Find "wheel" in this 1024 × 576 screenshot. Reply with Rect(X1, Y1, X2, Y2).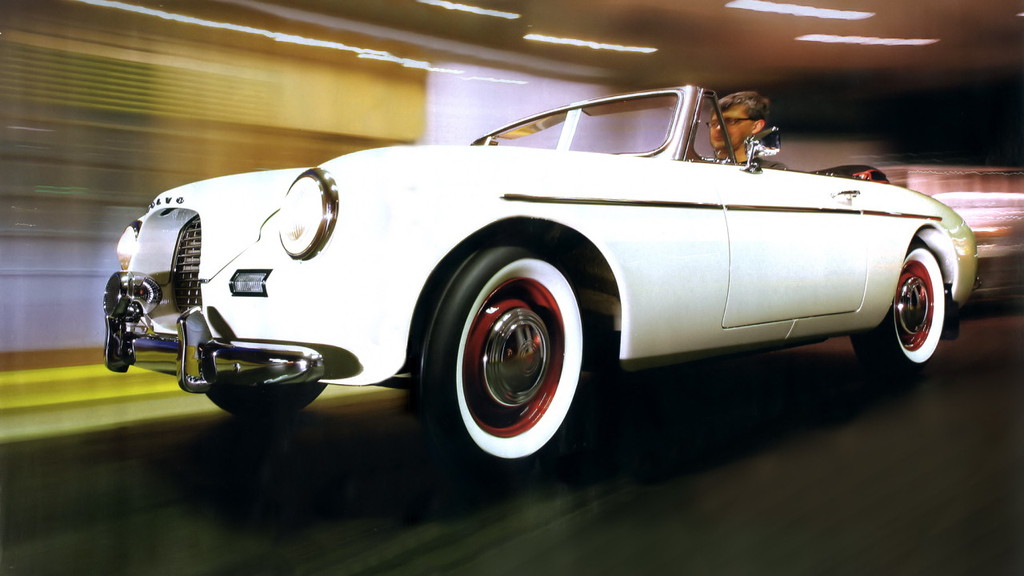
Rect(208, 380, 330, 419).
